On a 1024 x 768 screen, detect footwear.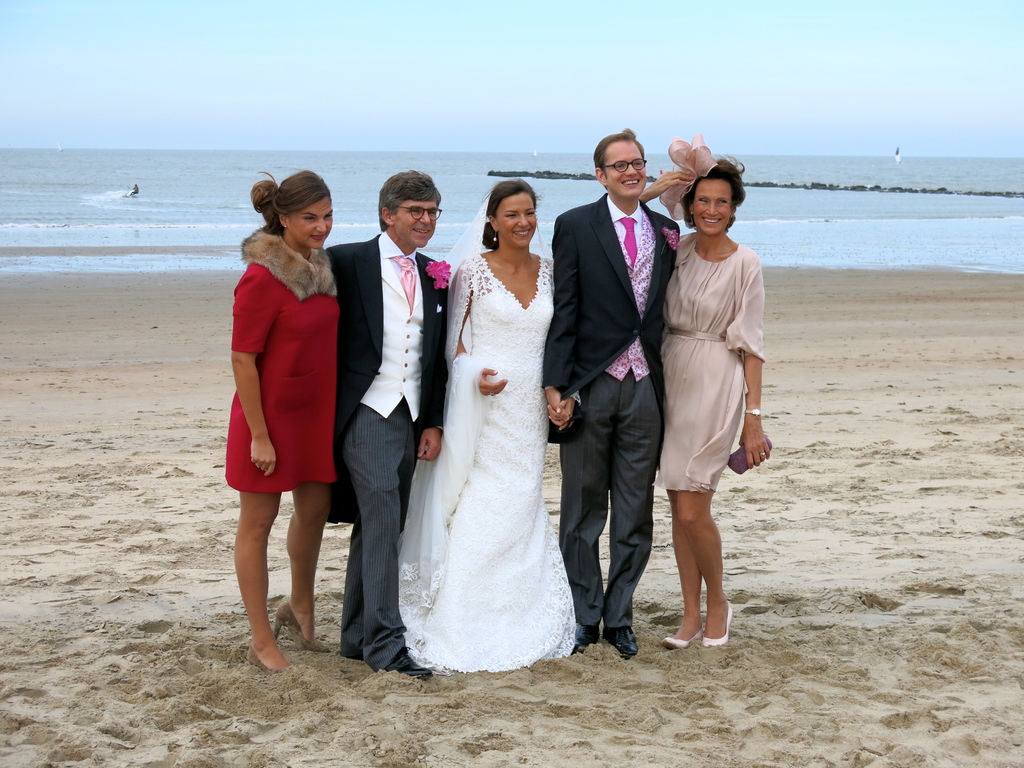
bbox(705, 594, 742, 648).
